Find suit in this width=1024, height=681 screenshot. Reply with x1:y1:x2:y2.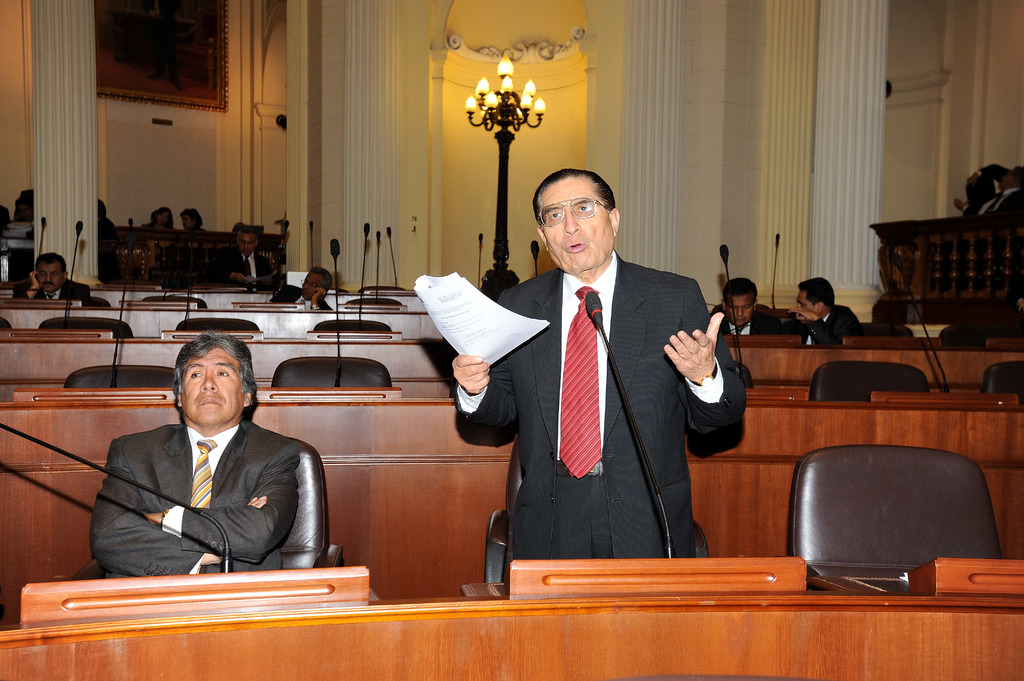
794:307:860:349.
